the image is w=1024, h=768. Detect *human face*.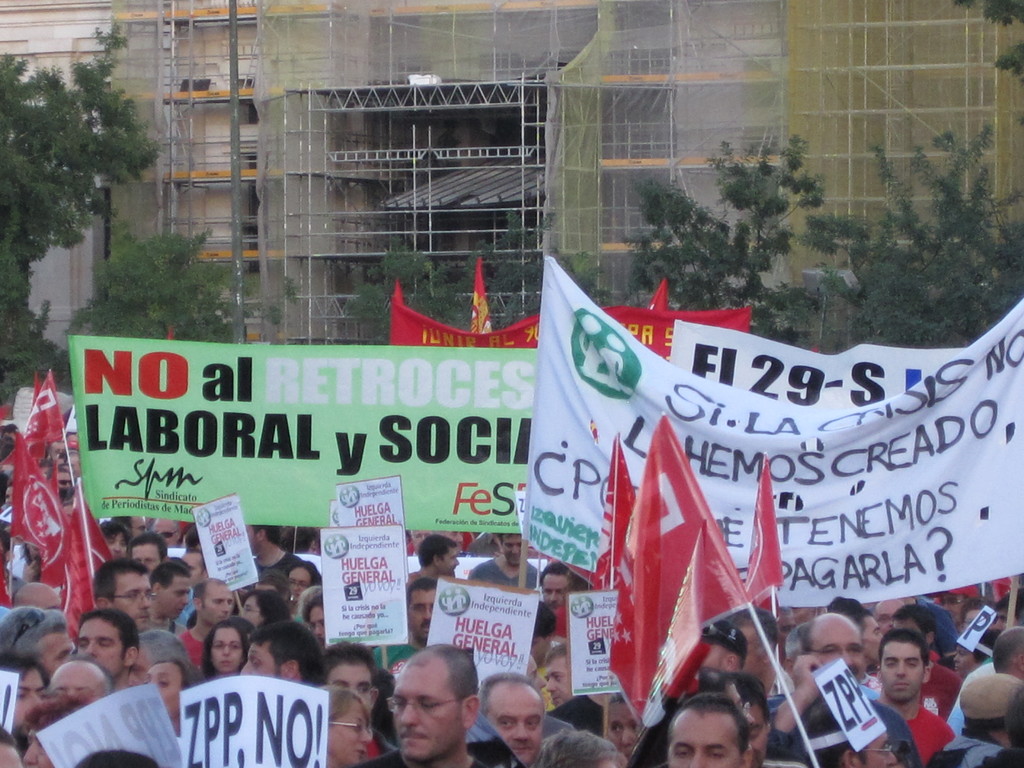
Detection: [543, 656, 572, 708].
